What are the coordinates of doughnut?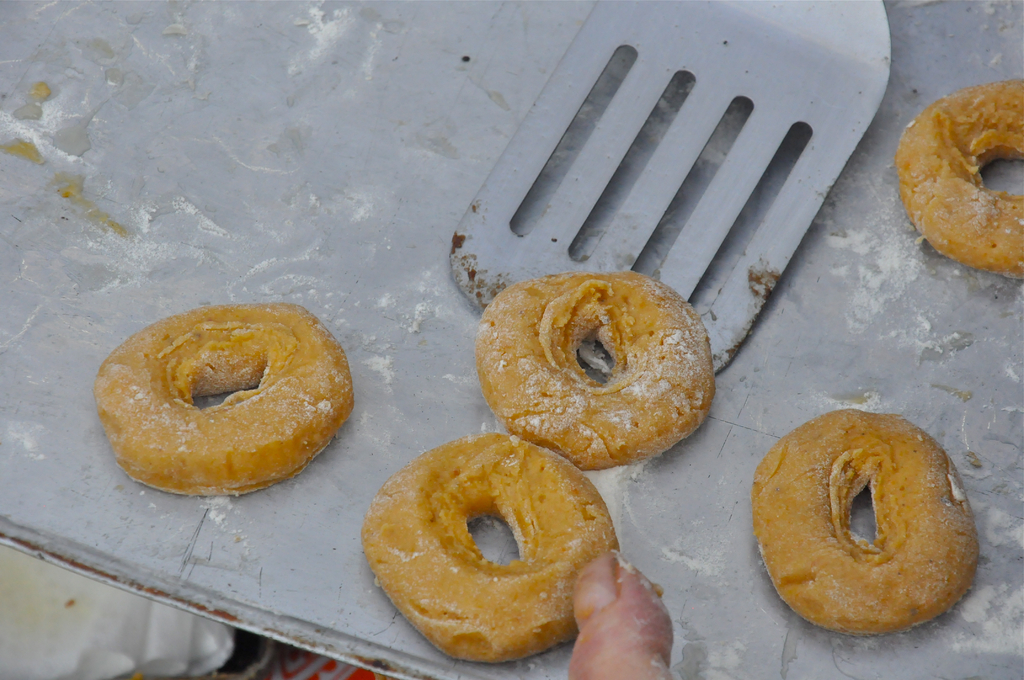
region(483, 270, 719, 468).
